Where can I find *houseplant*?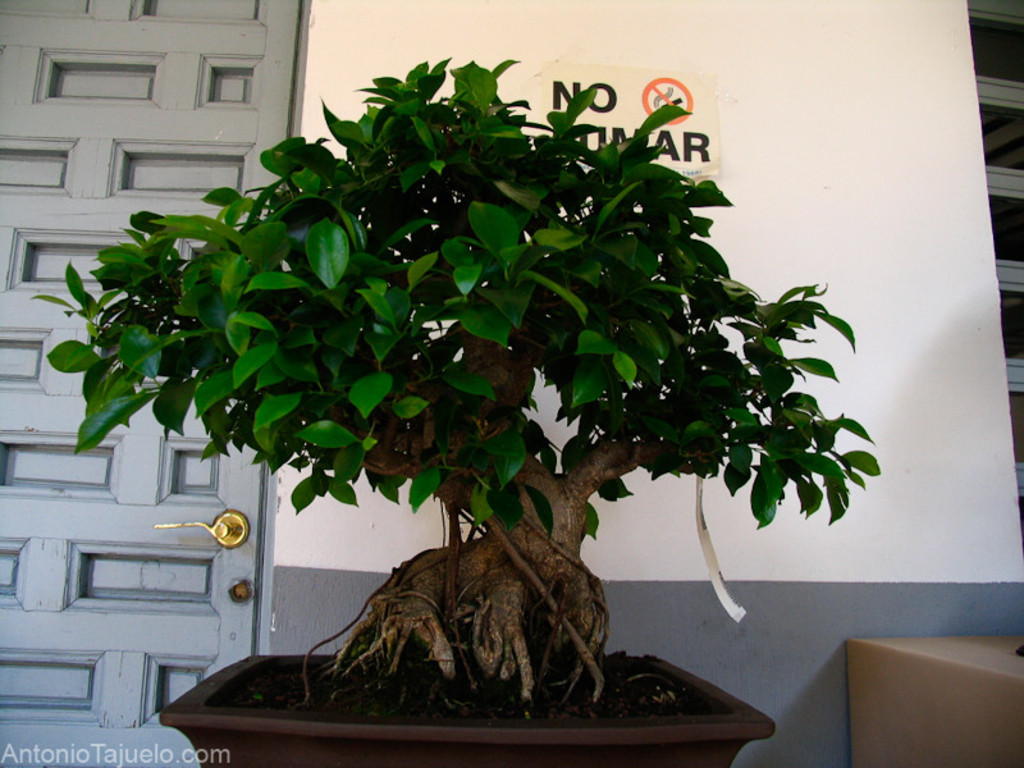
You can find it at region(28, 55, 886, 767).
